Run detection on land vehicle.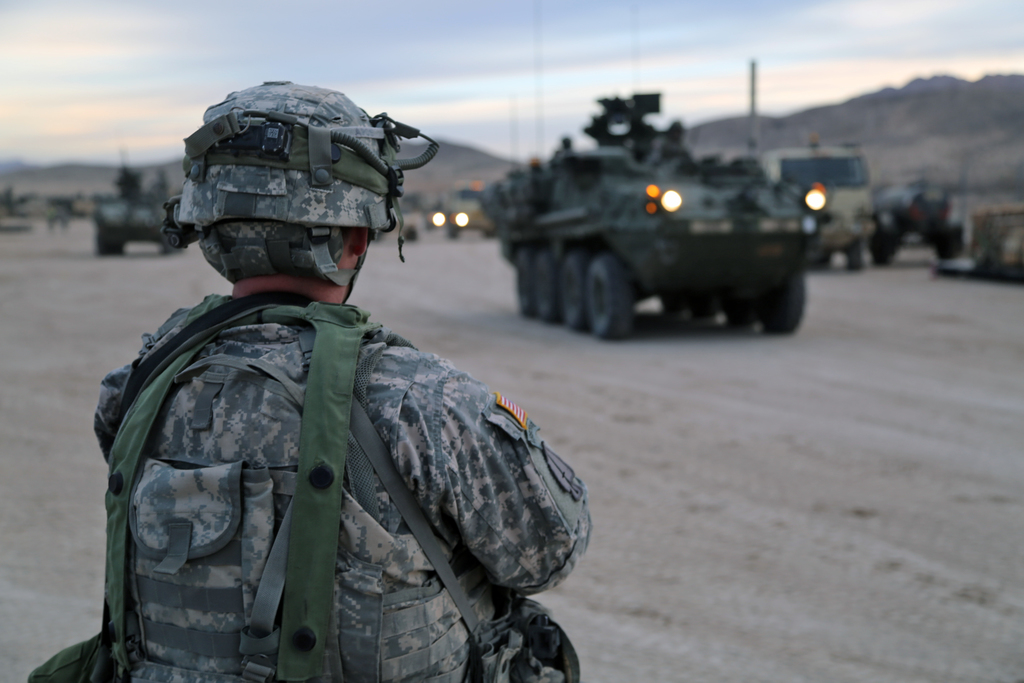
Result: region(493, 92, 833, 341).
